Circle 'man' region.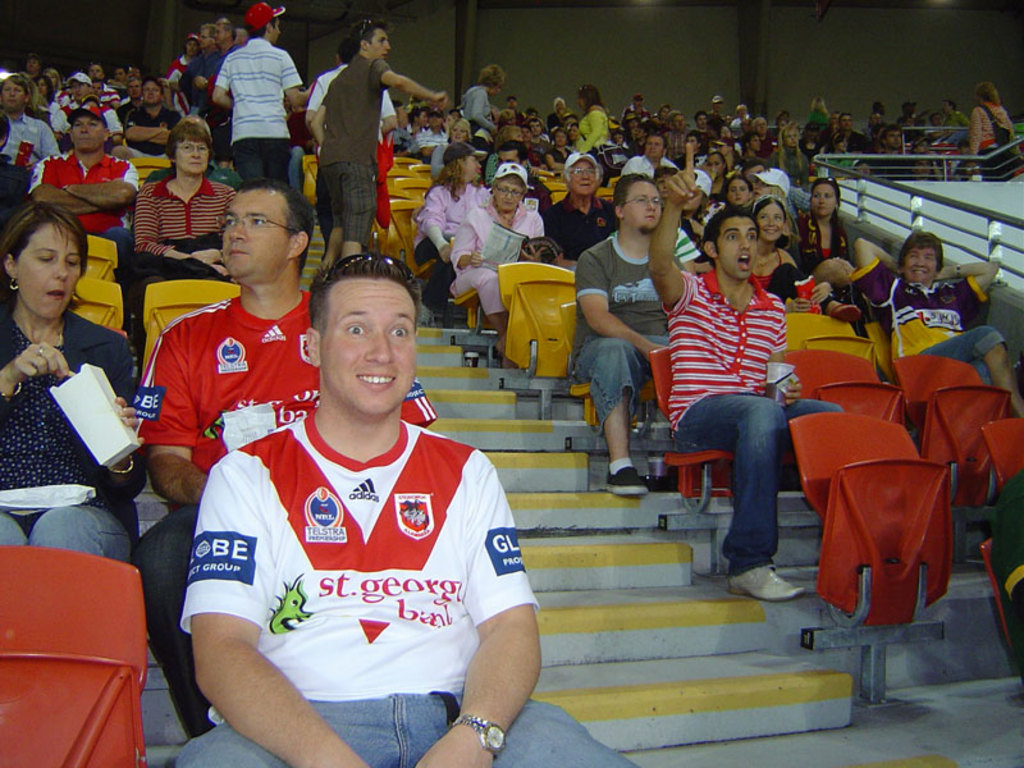
Region: region(644, 140, 805, 600).
